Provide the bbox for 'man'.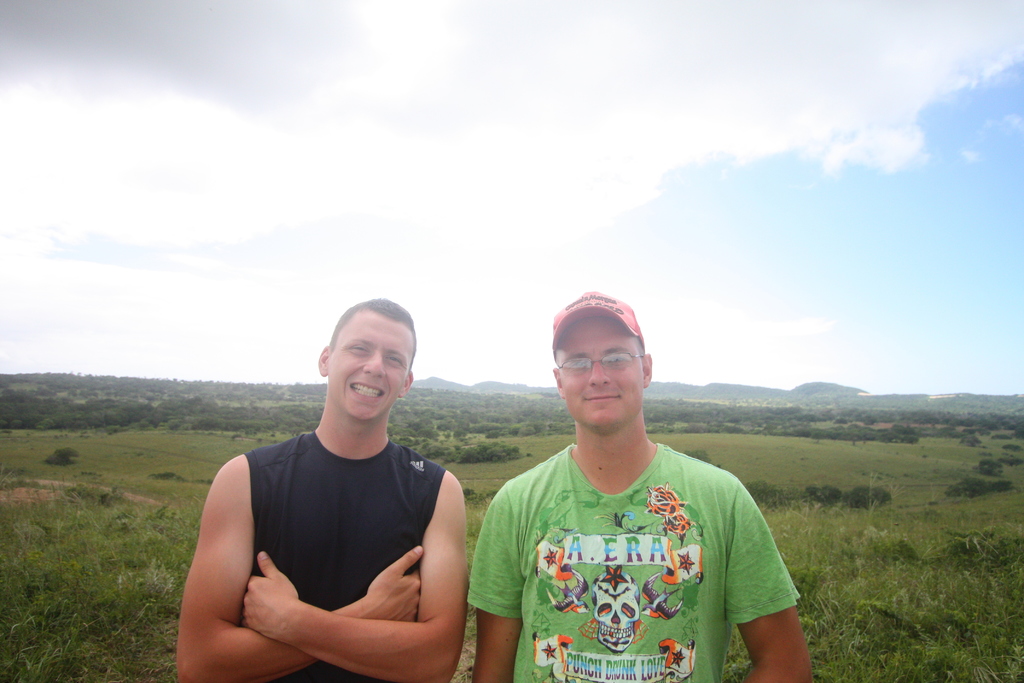
Rect(186, 306, 489, 682).
